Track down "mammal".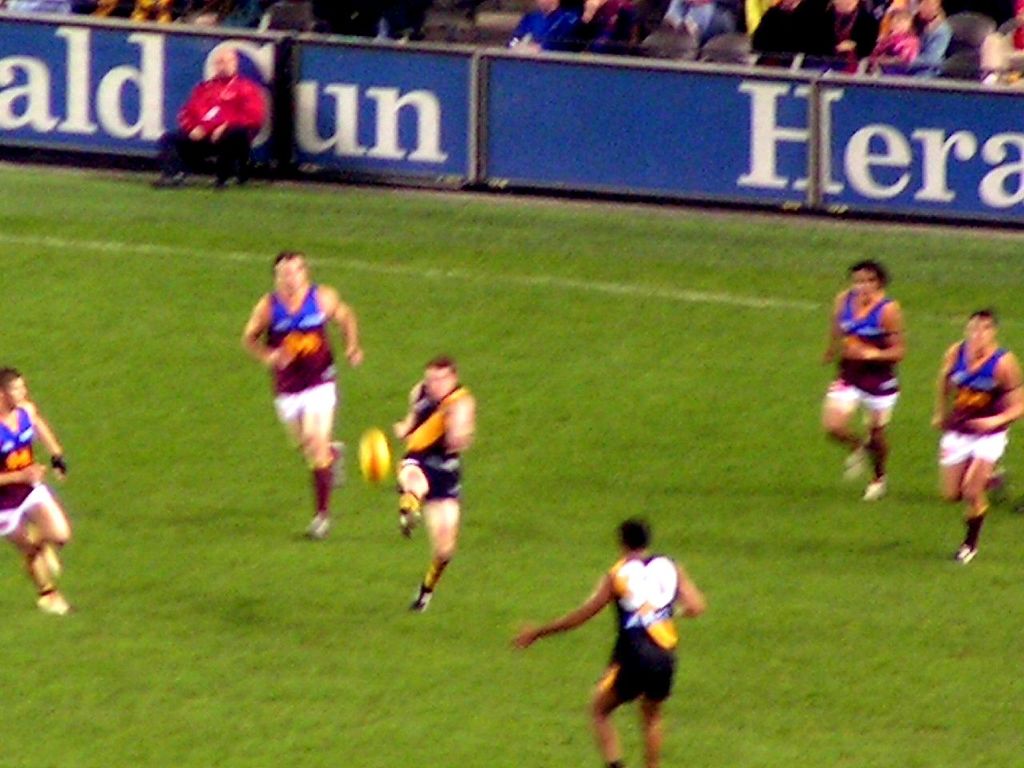
Tracked to <box>235,241,349,542</box>.
